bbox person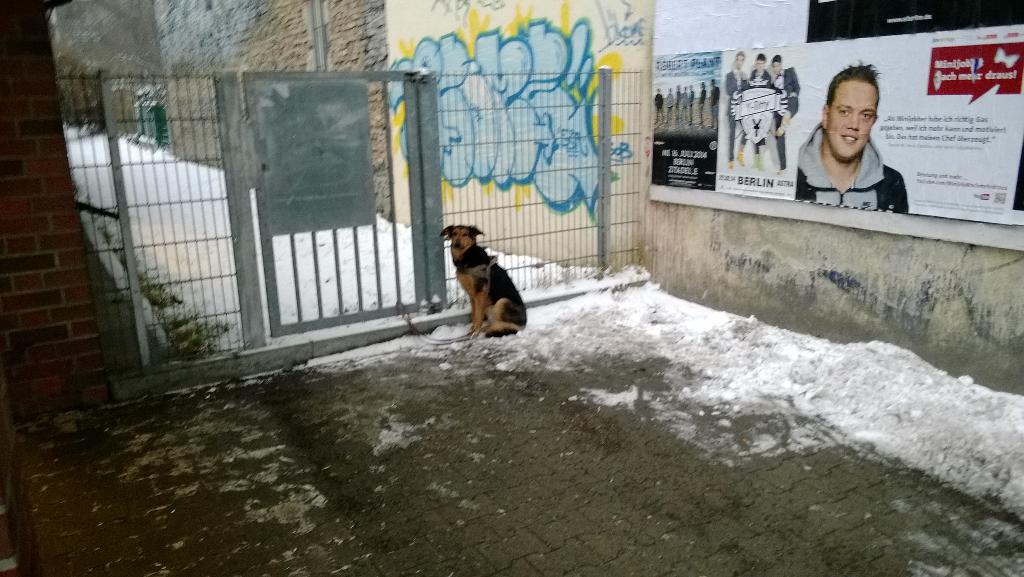
crop(682, 86, 690, 127)
